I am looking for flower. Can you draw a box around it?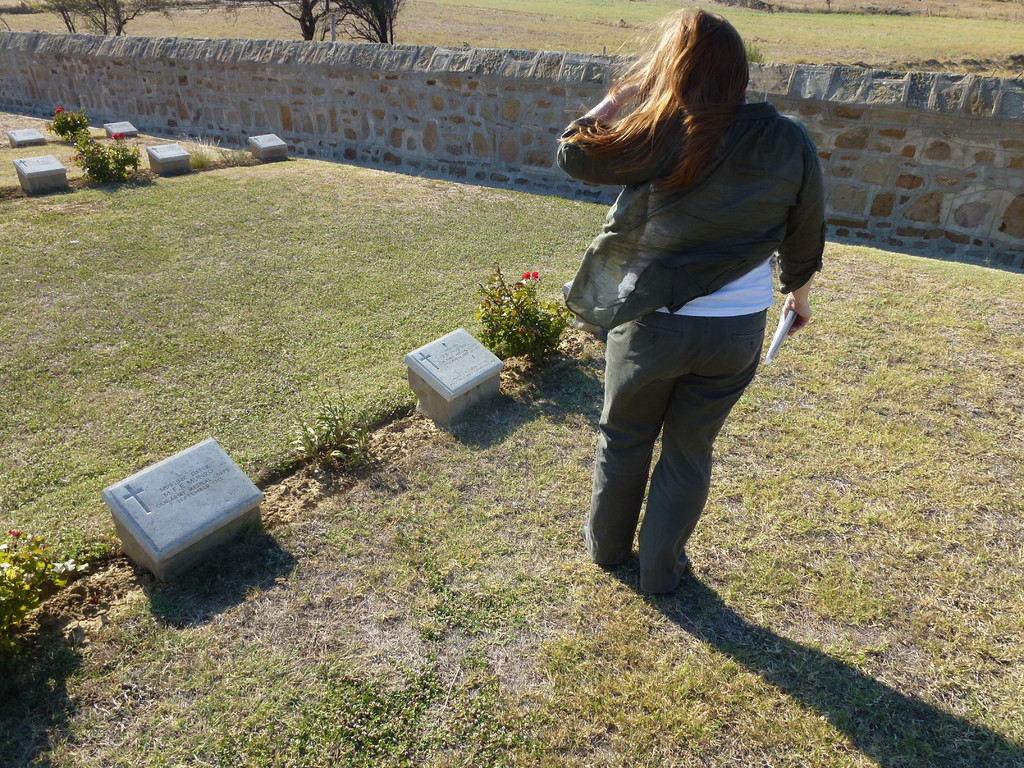
Sure, the bounding box is rect(518, 272, 528, 285).
